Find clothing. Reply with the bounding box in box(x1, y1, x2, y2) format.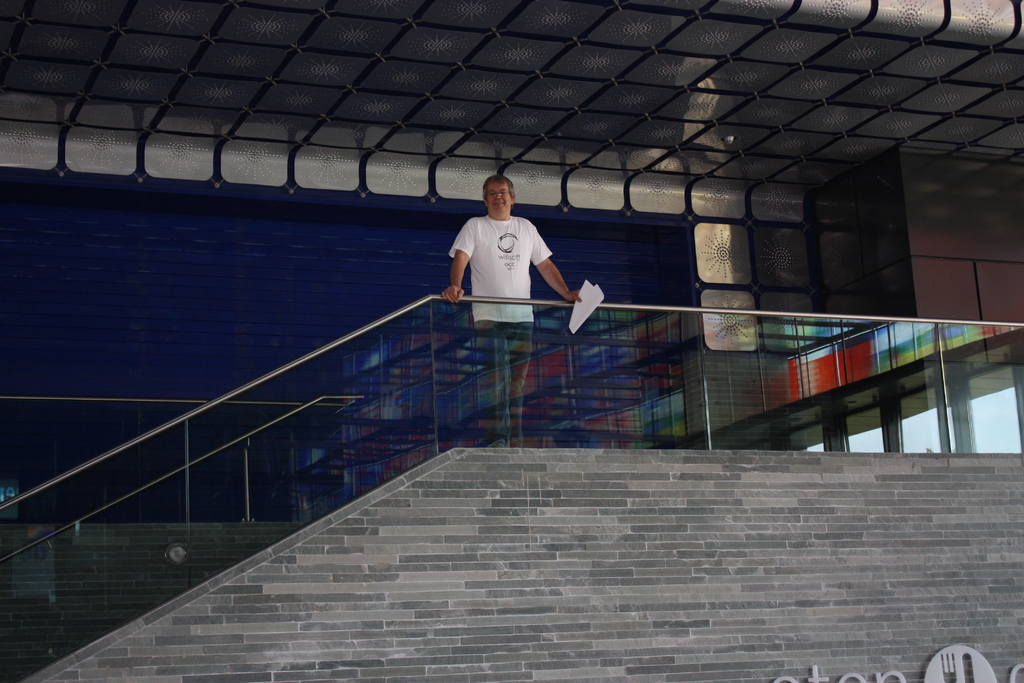
box(454, 195, 547, 317).
